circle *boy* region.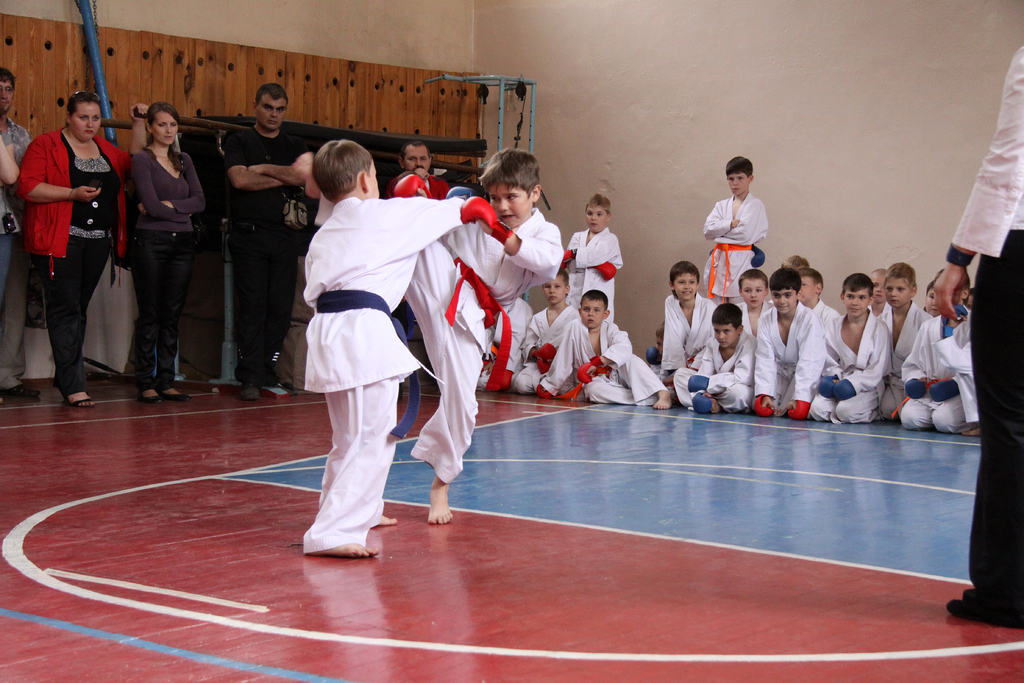
Region: (877, 259, 929, 388).
